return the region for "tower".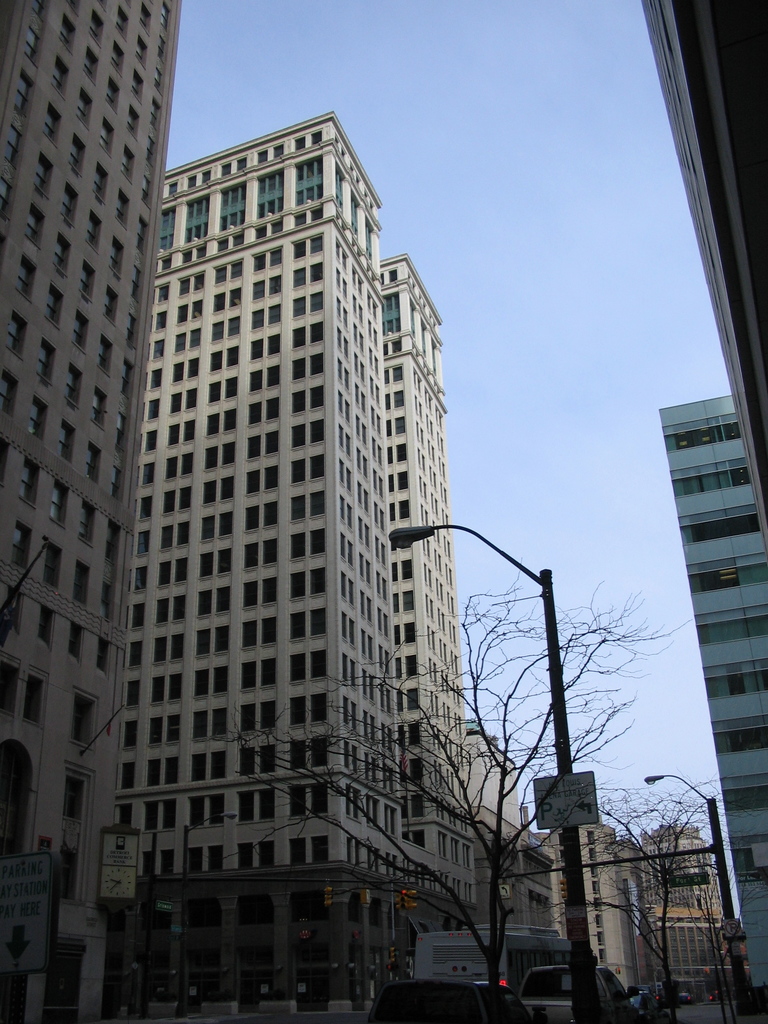
Rect(637, 0, 767, 563).
